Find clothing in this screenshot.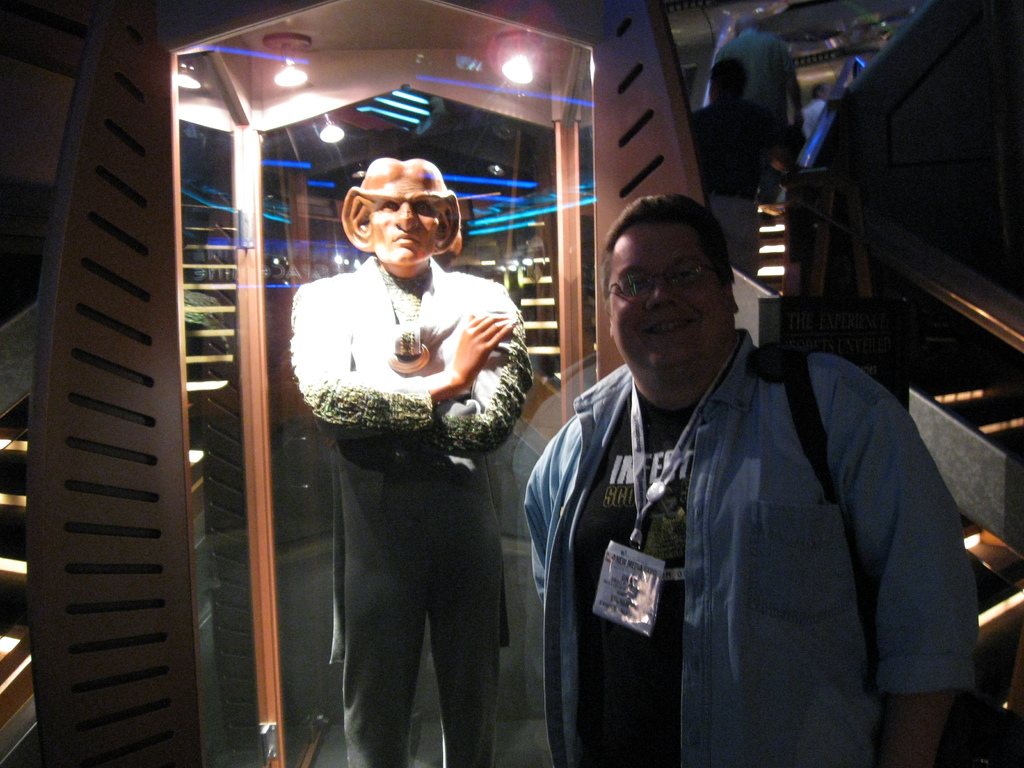
The bounding box for clothing is (711,28,800,163).
